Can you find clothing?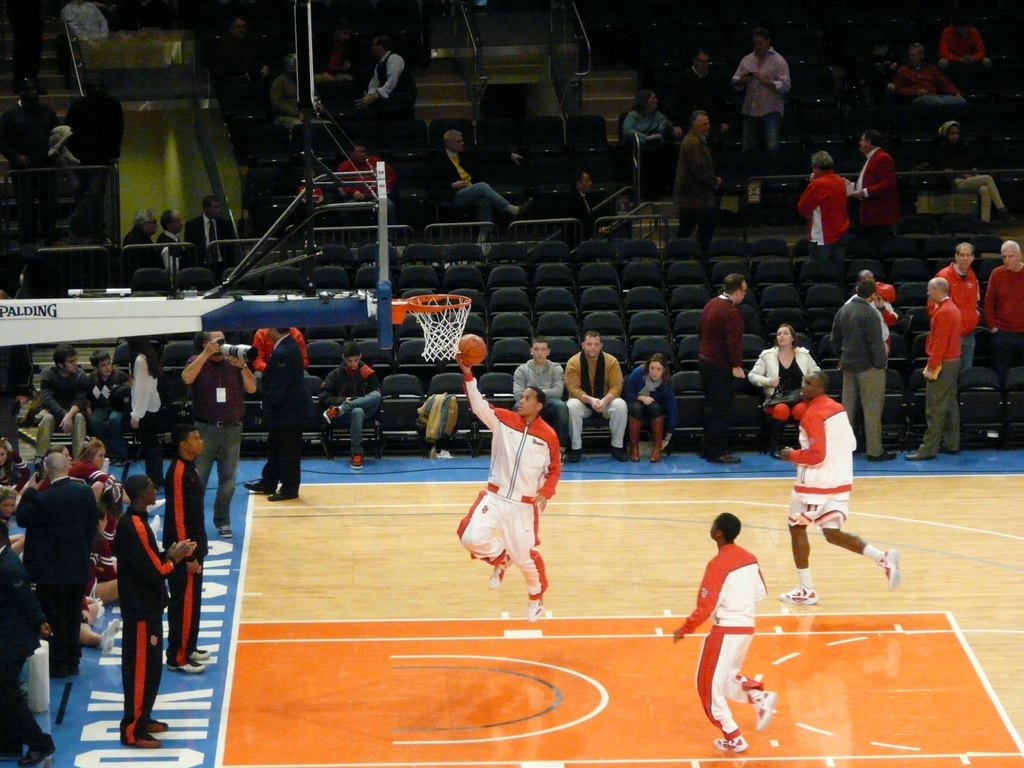
Yes, bounding box: x1=887, y1=60, x2=970, y2=111.
